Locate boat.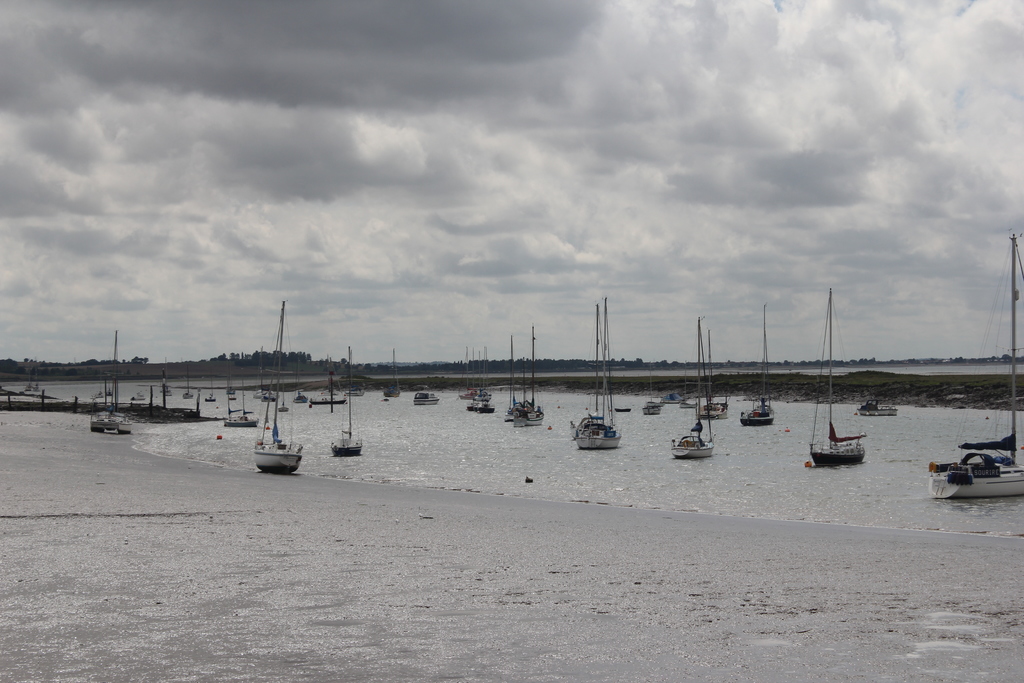
Bounding box: (697,327,731,422).
